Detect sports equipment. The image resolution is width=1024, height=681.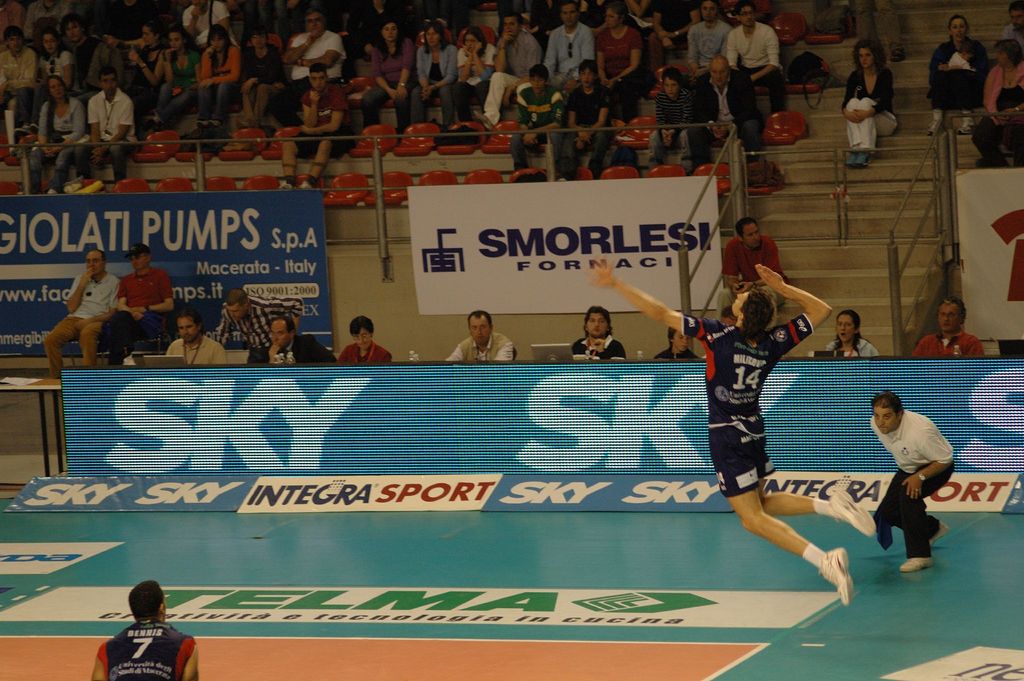
l=820, t=547, r=853, b=607.
